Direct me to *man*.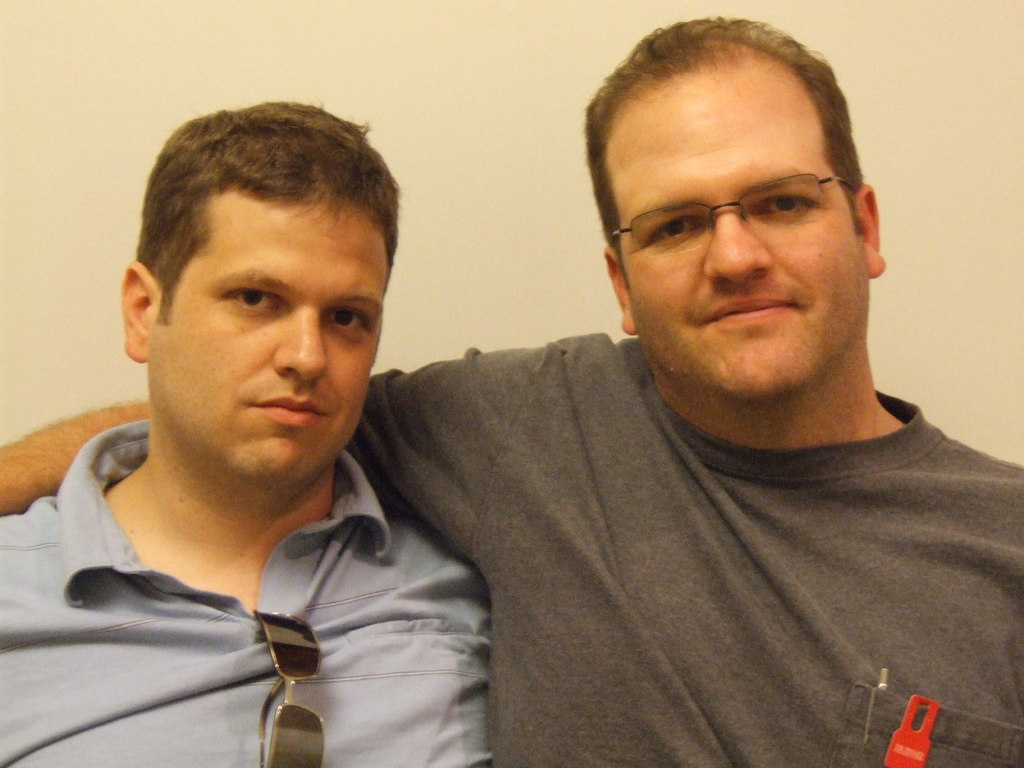
Direction: {"left": 0, "top": 16, "right": 1023, "bottom": 767}.
